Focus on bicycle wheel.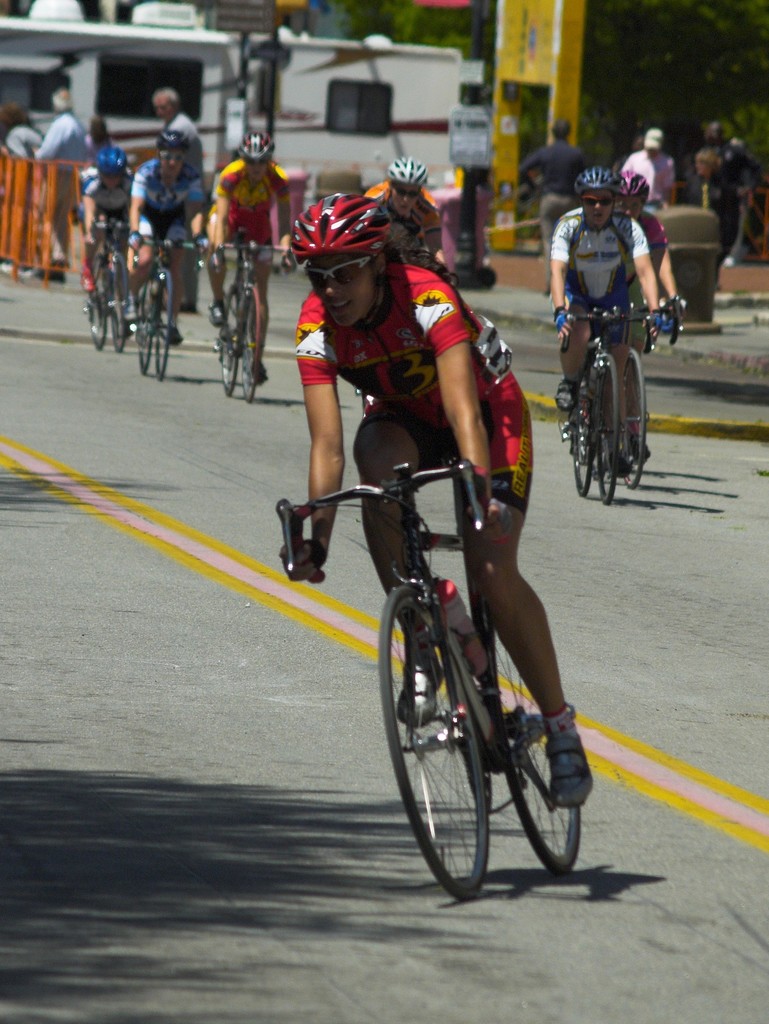
Focused at {"x1": 590, "y1": 342, "x2": 625, "y2": 514}.
